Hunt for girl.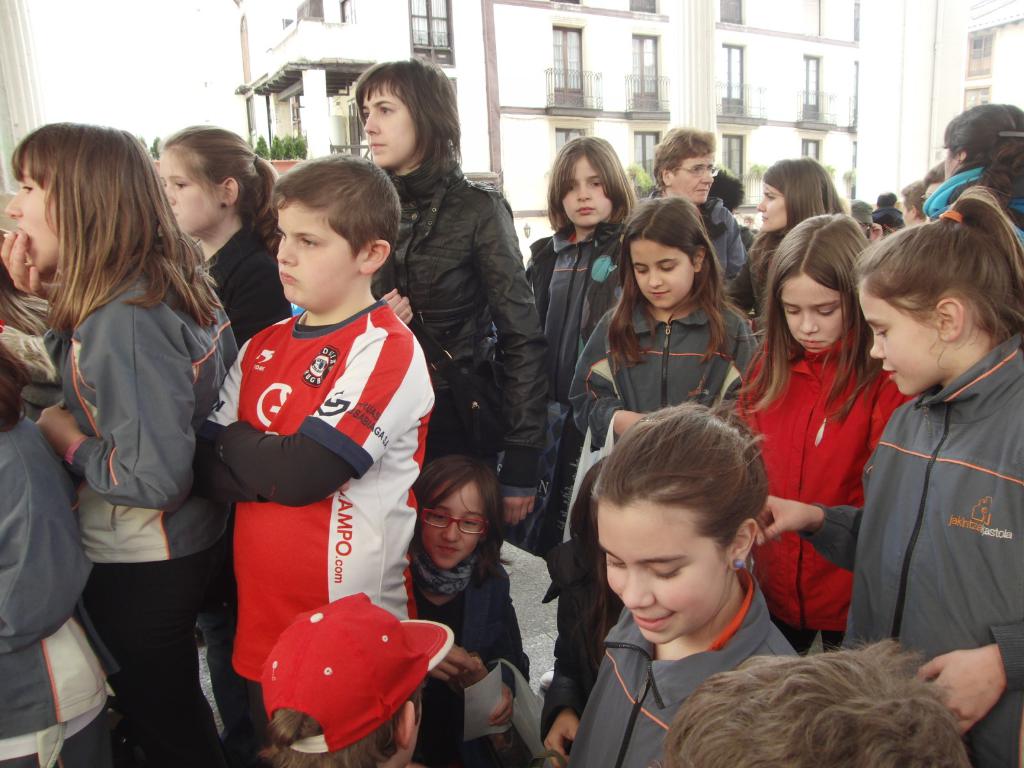
Hunted down at <region>563, 193, 767, 664</region>.
